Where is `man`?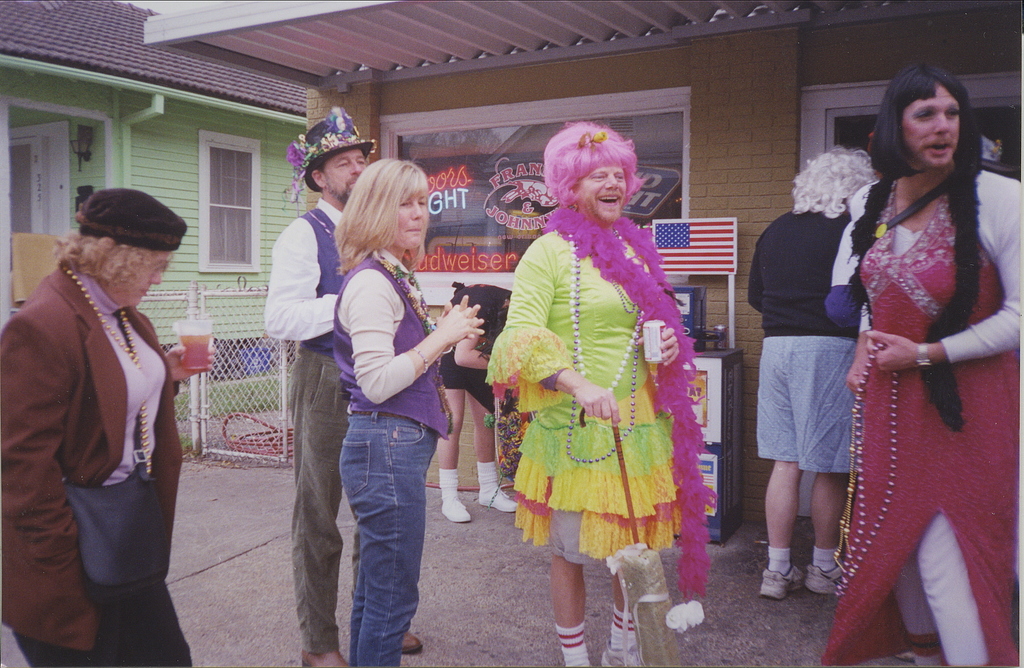
pyautogui.locateOnScreen(263, 115, 431, 667).
